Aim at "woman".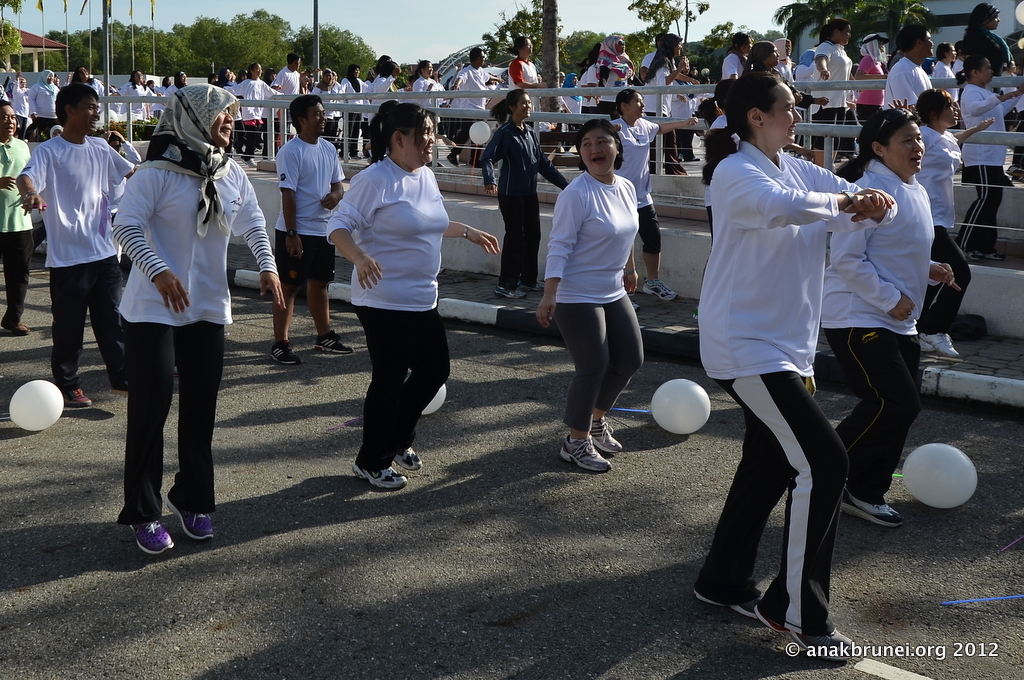
Aimed at <box>691,67,890,650</box>.
